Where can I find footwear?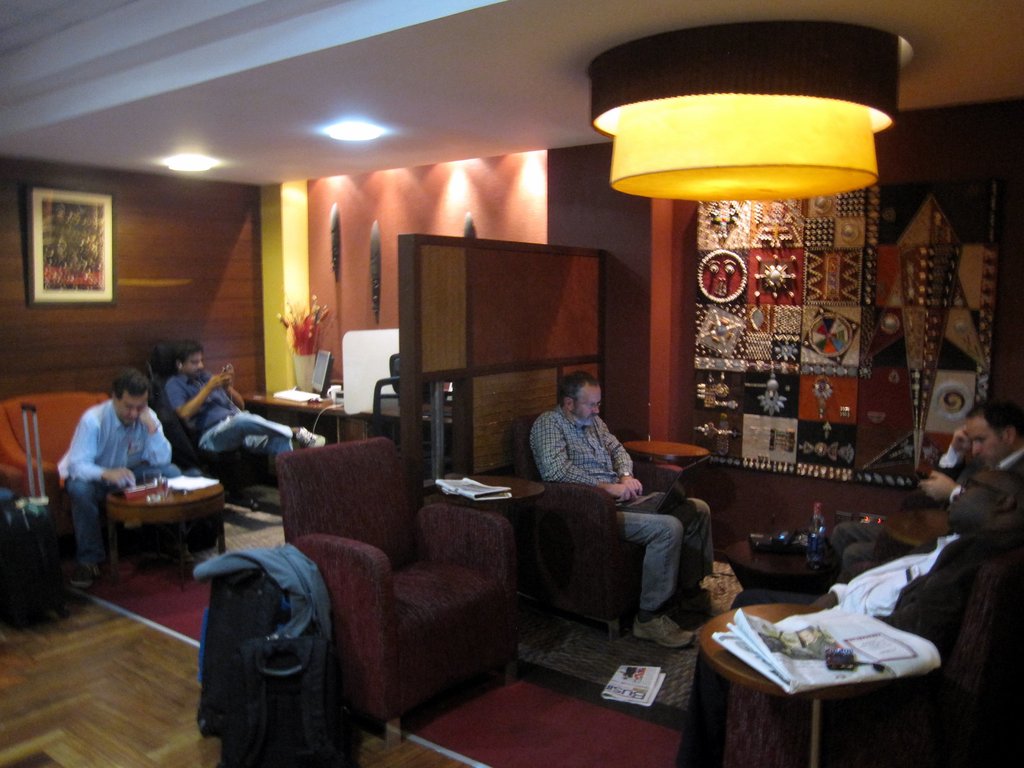
You can find it at {"left": 293, "top": 425, "right": 324, "bottom": 447}.
